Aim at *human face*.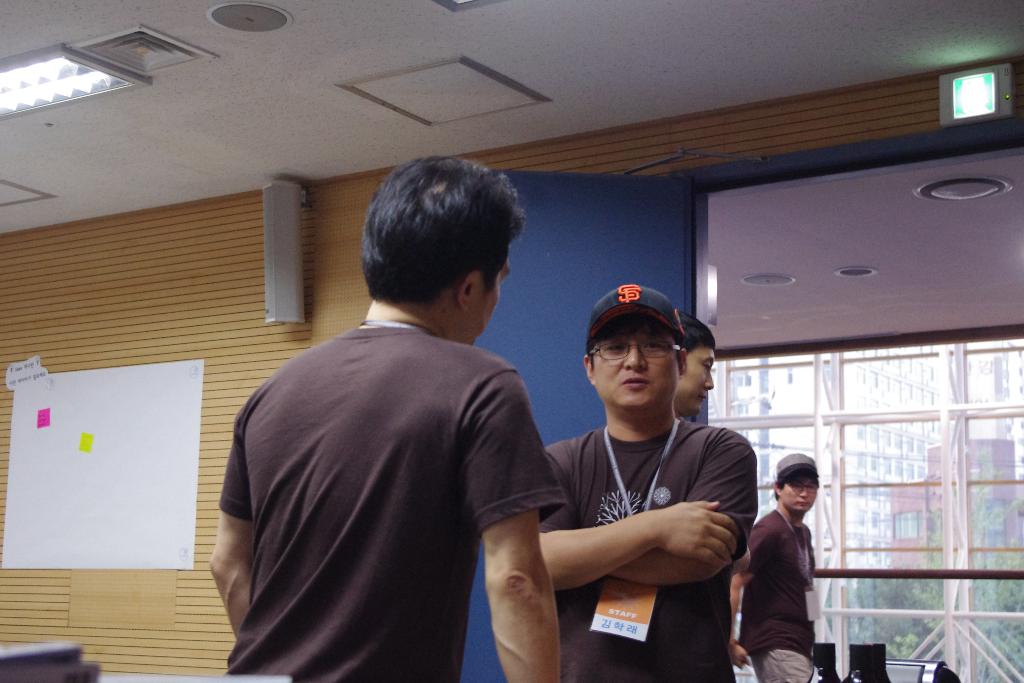
Aimed at left=591, top=324, right=676, bottom=412.
